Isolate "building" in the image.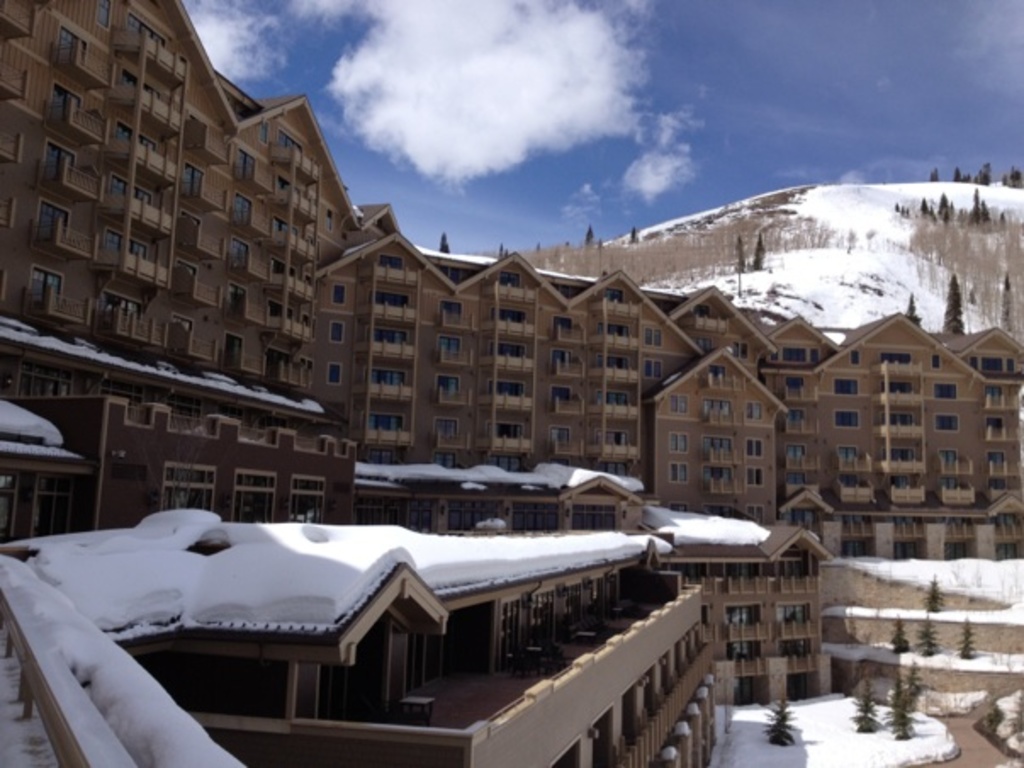
Isolated region: (0,0,1022,766).
